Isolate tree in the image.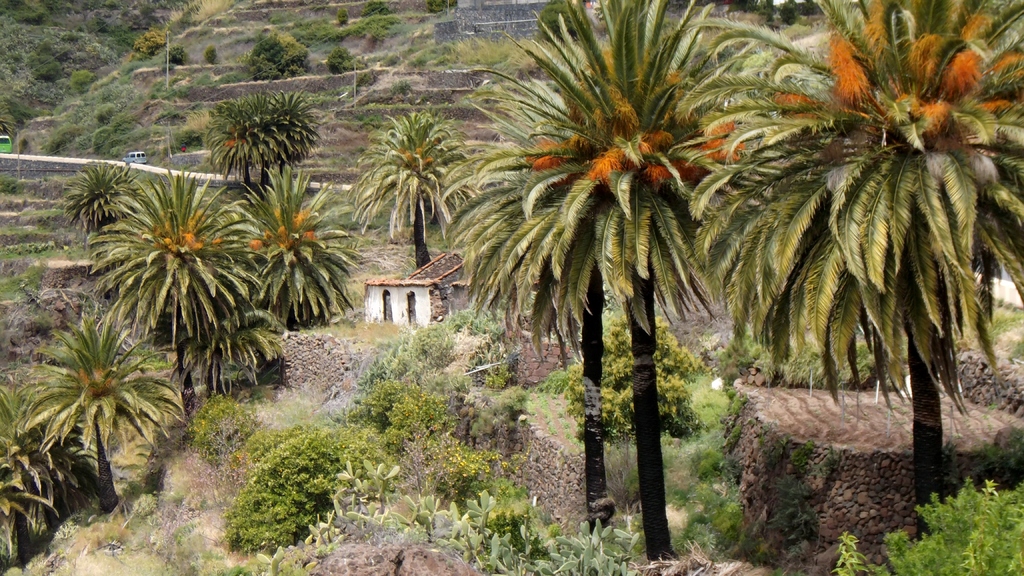
Isolated region: [x1=8, y1=275, x2=184, y2=522].
